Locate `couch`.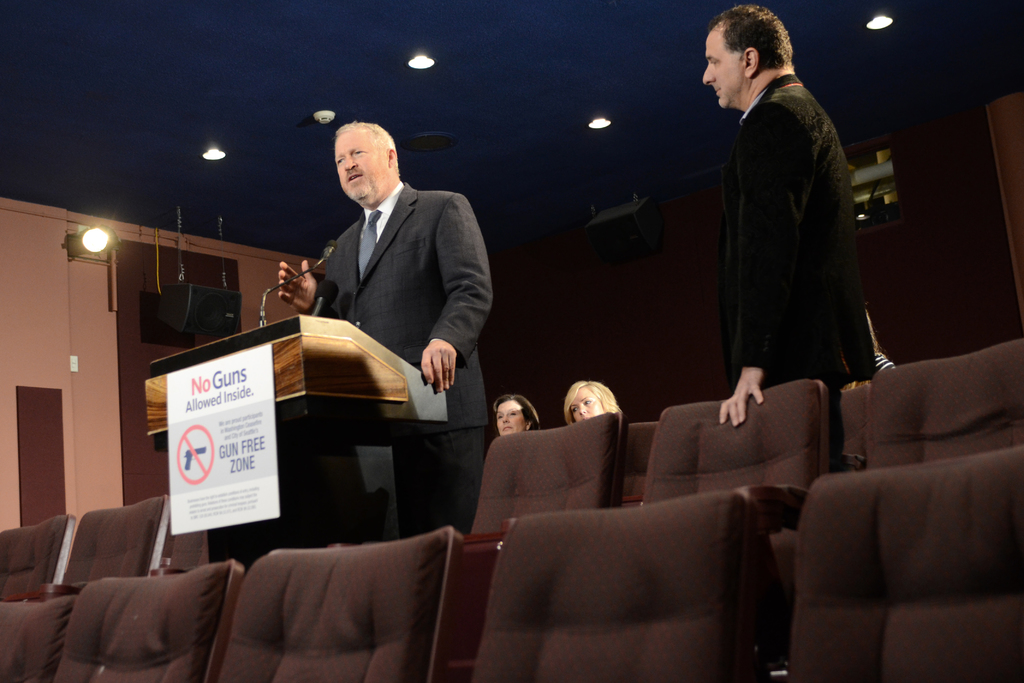
Bounding box: [left=445, top=481, right=802, bottom=666].
